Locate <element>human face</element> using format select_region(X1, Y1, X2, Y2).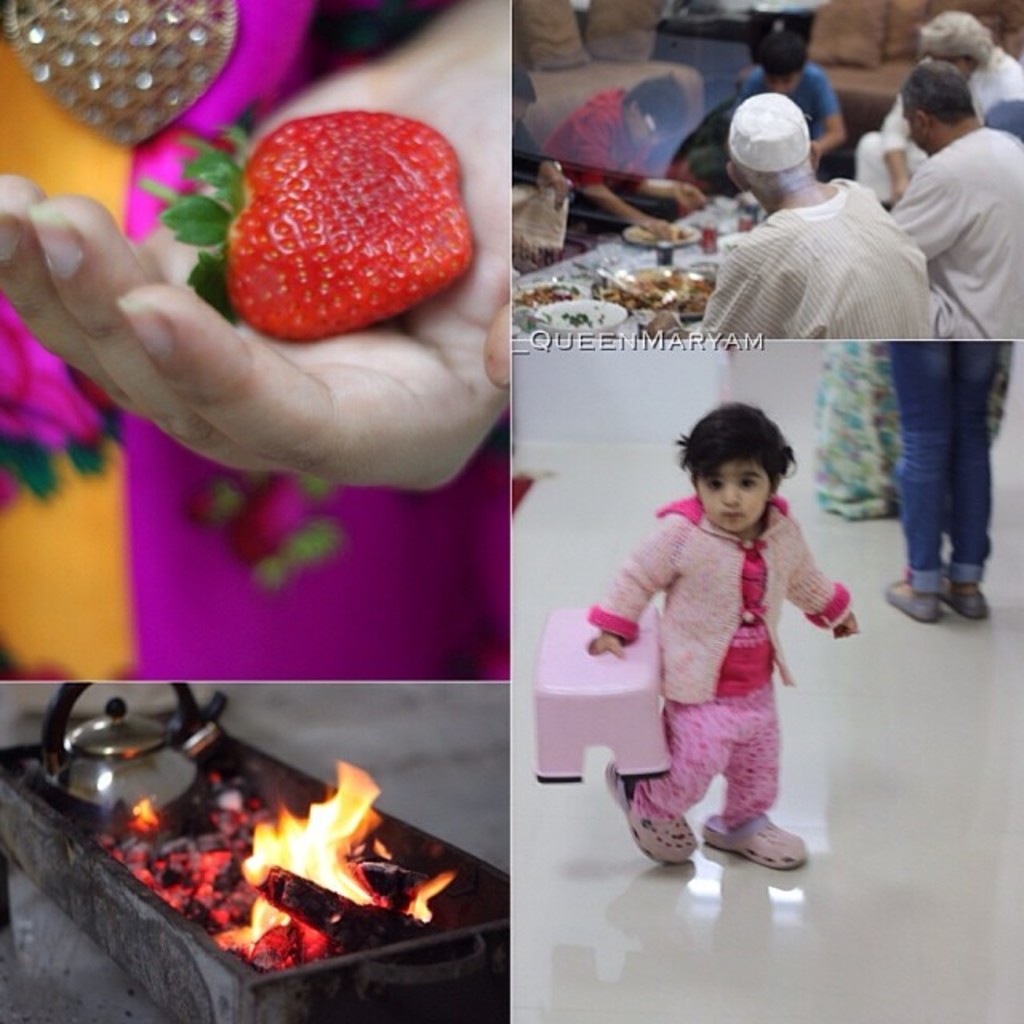
select_region(698, 458, 771, 534).
